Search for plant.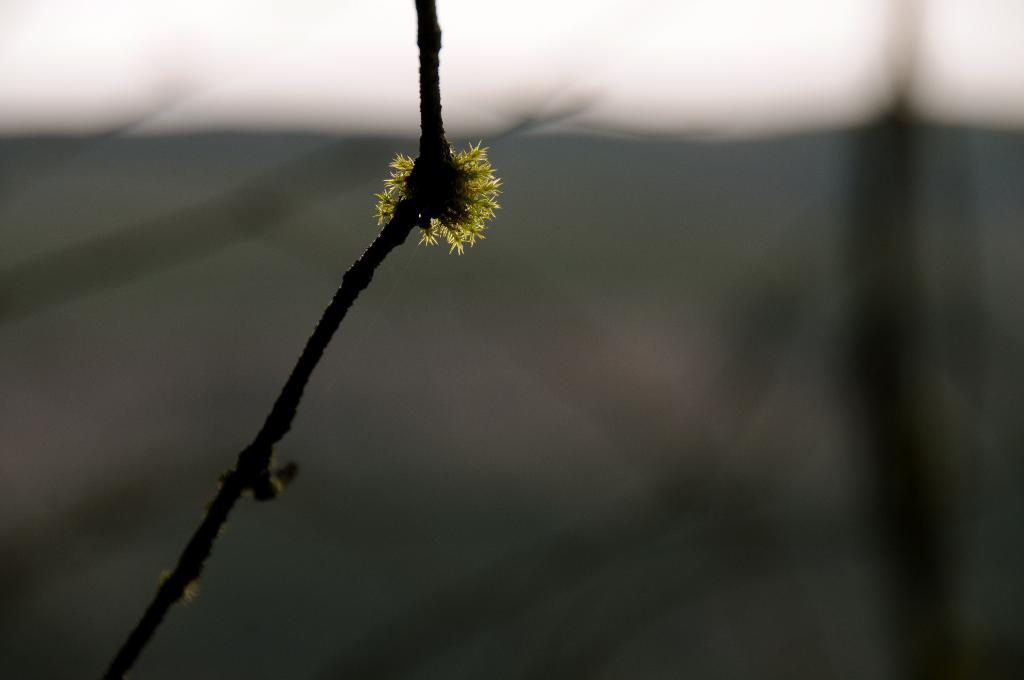
Found at x1=175, y1=36, x2=545, y2=555.
